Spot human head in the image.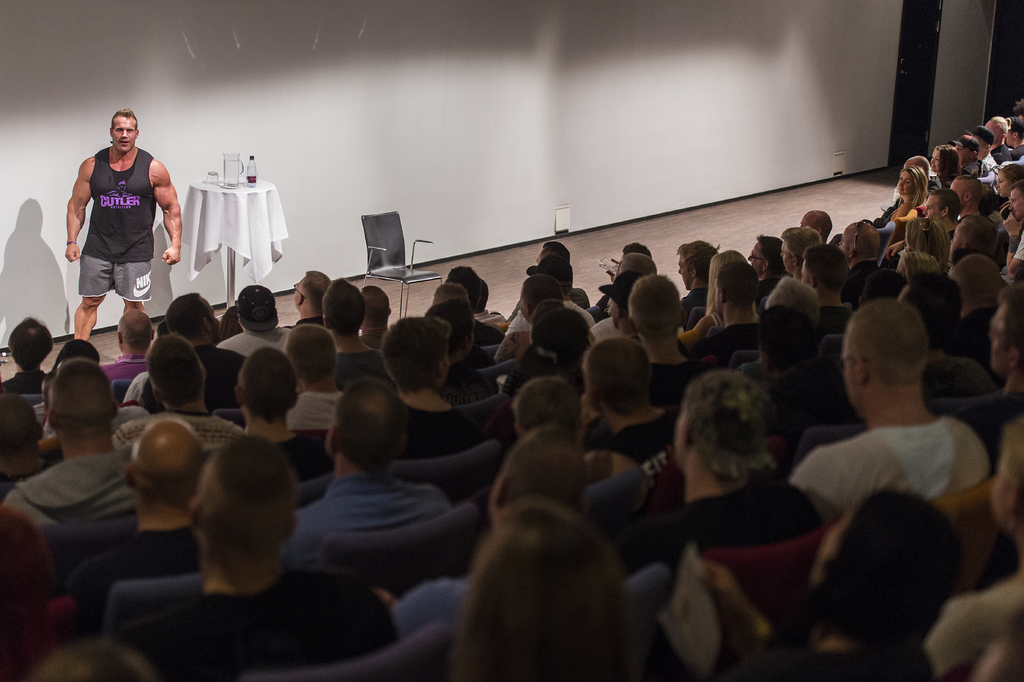
human head found at bbox=(447, 523, 698, 681).
